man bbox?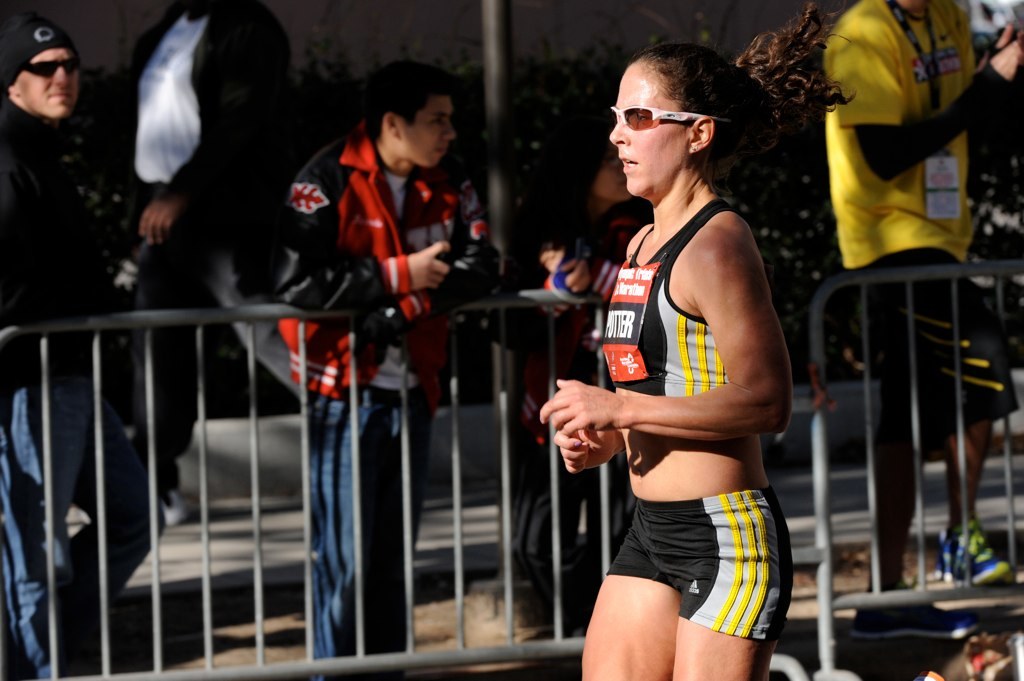
[105,0,284,513]
